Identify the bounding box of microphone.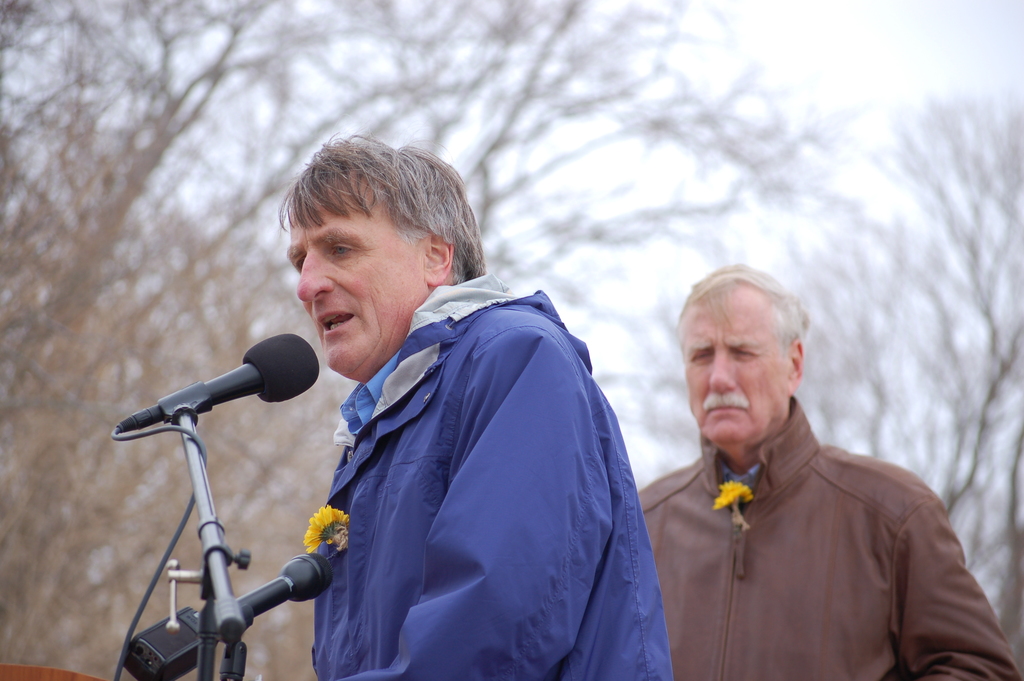
x1=83, y1=324, x2=321, y2=444.
